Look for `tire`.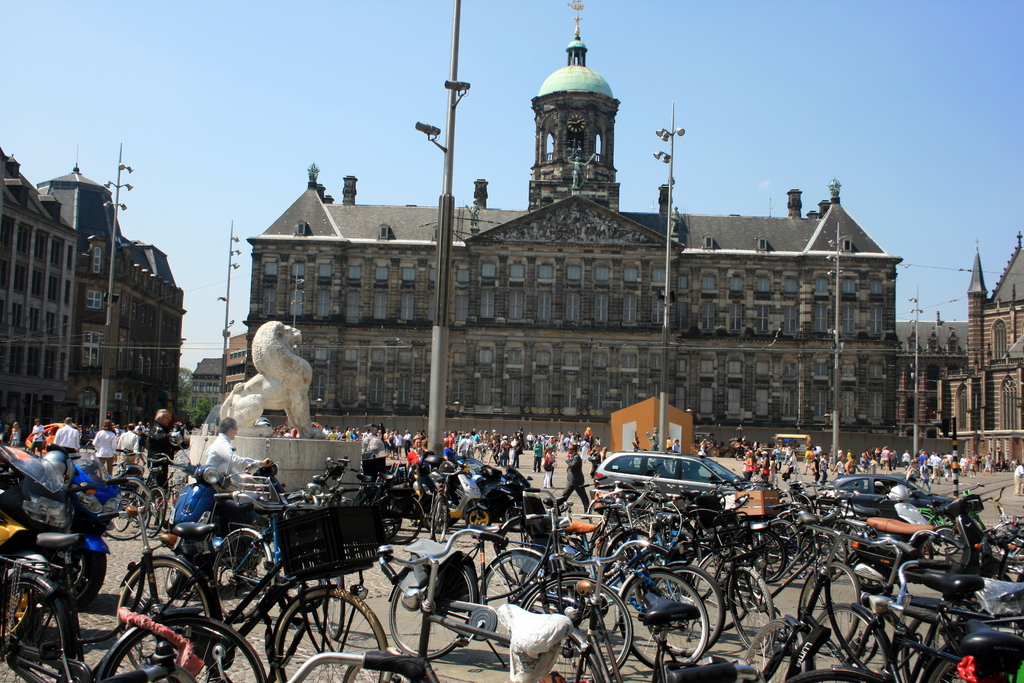
Found: left=727, top=566, right=776, bottom=654.
